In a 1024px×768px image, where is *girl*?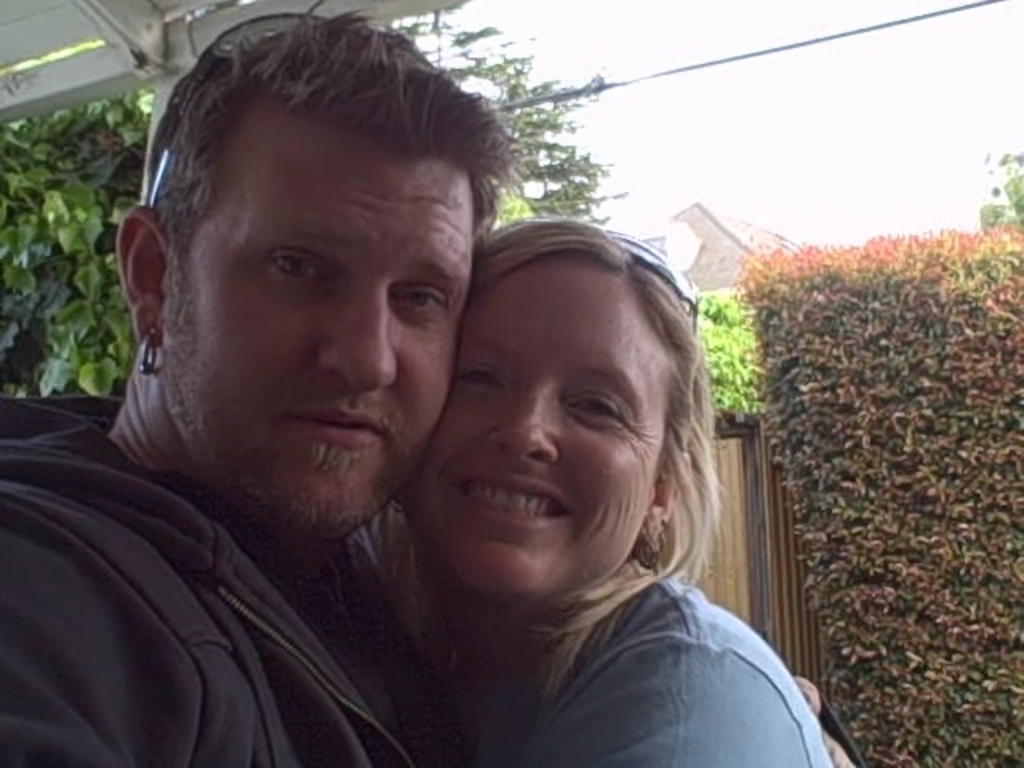
rect(365, 227, 832, 766).
